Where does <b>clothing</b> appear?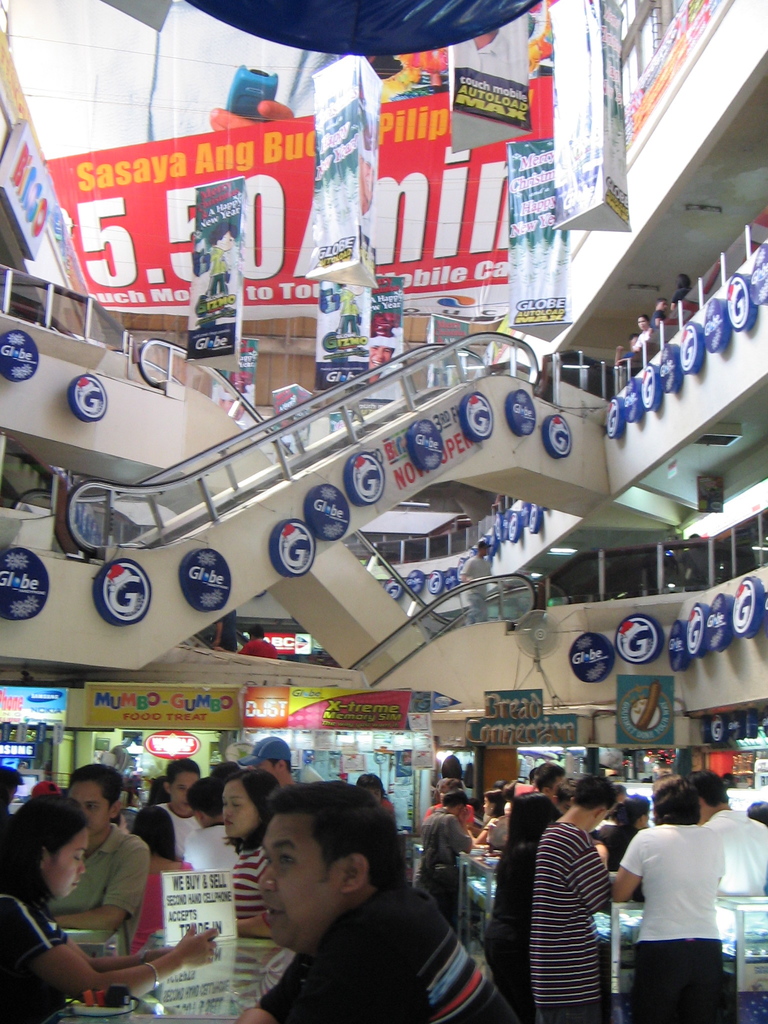
Appears at bbox=[492, 835, 550, 1023].
